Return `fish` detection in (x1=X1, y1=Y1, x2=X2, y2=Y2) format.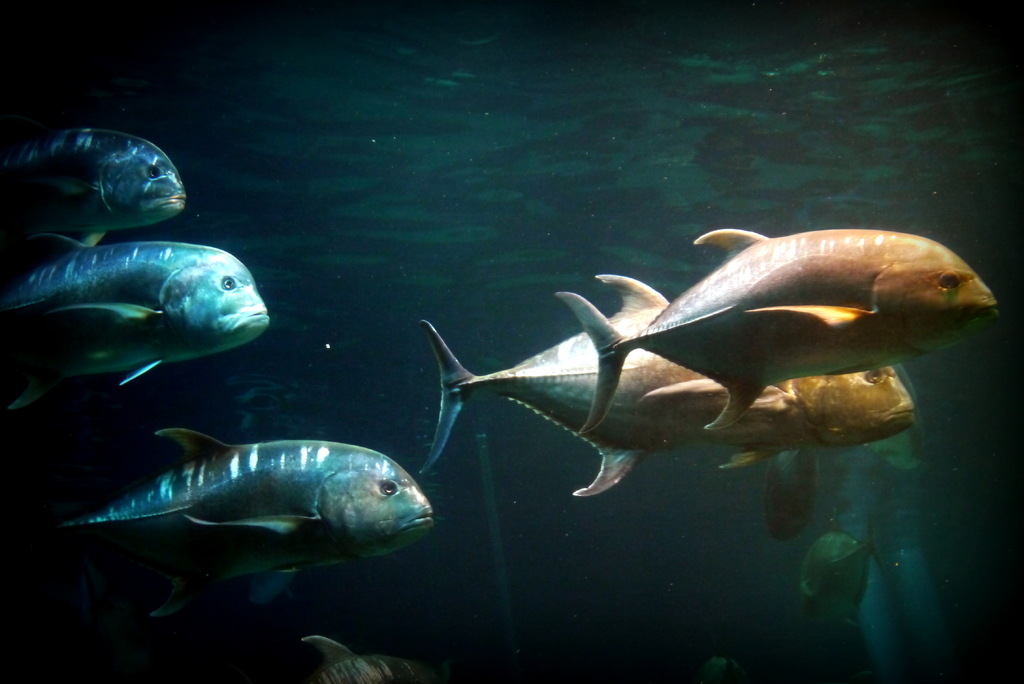
(x1=81, y1=419, x2=454, y2=541).
